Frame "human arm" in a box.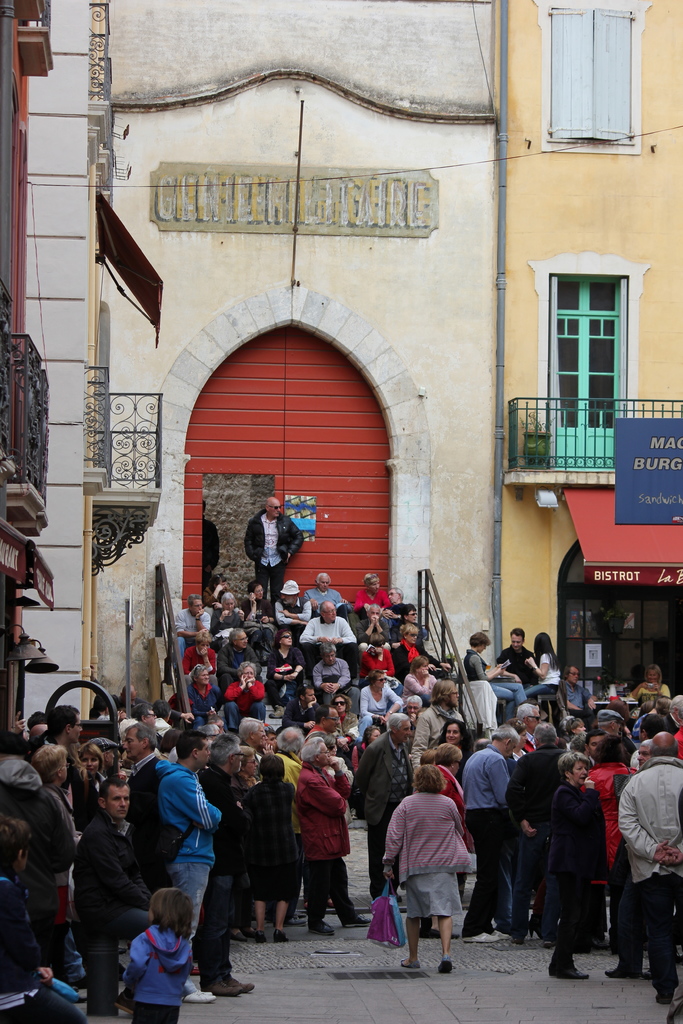
crop(163, 771, 224, 828).
